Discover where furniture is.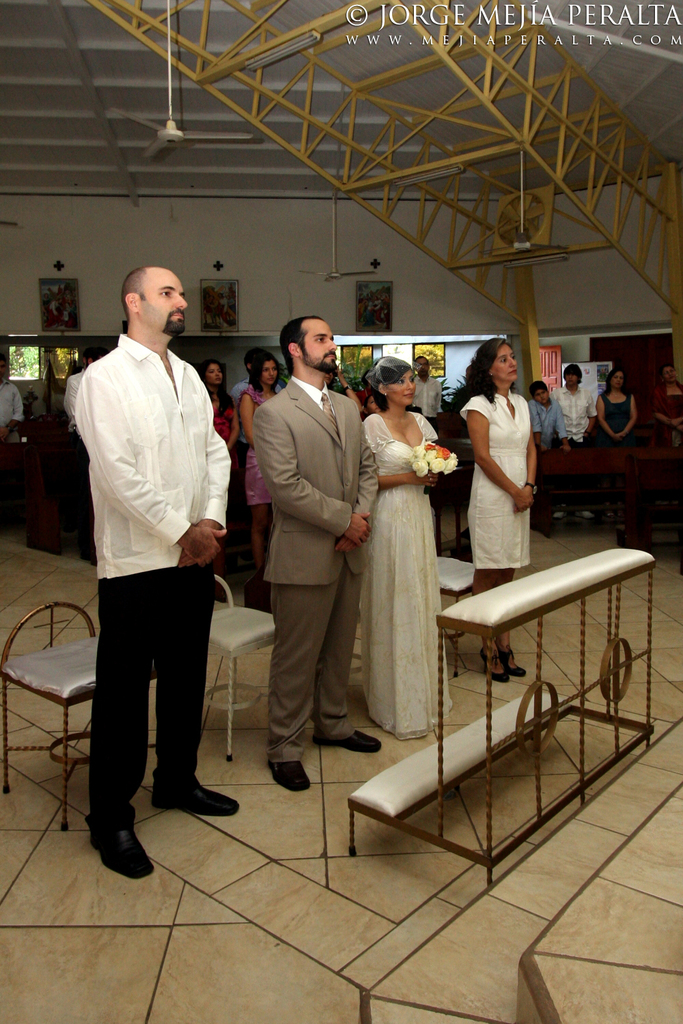
Discovered at 348 549 657 887.
